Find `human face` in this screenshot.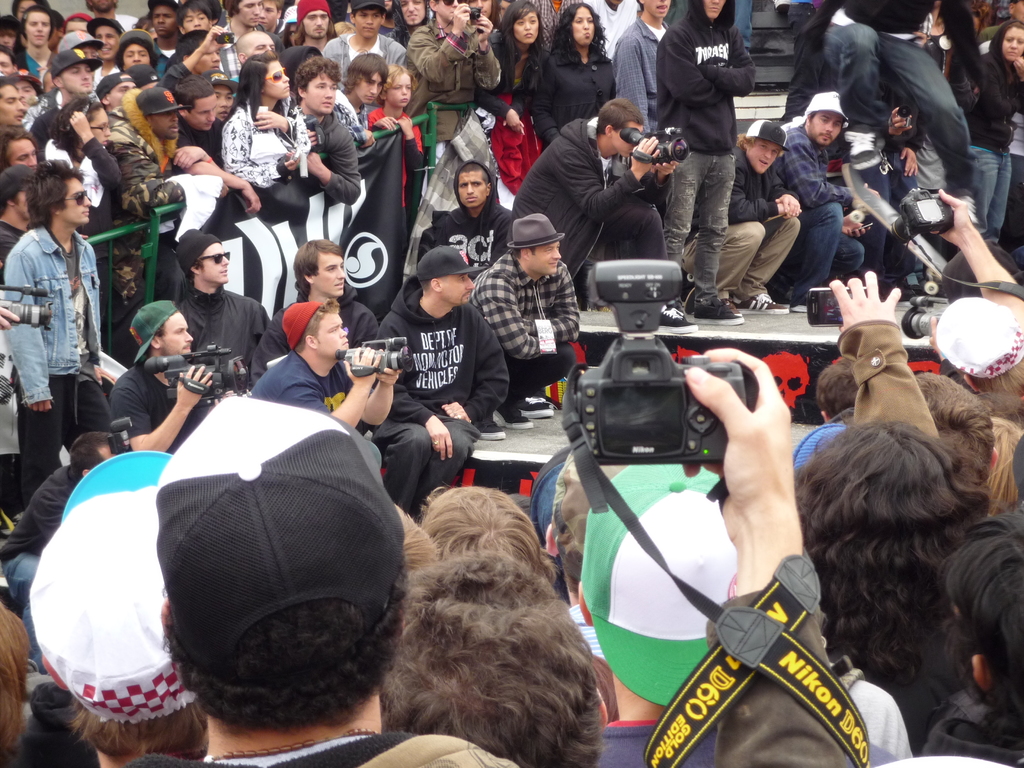
The bounding box for `human face` is region(25, 13, 50, 45).
